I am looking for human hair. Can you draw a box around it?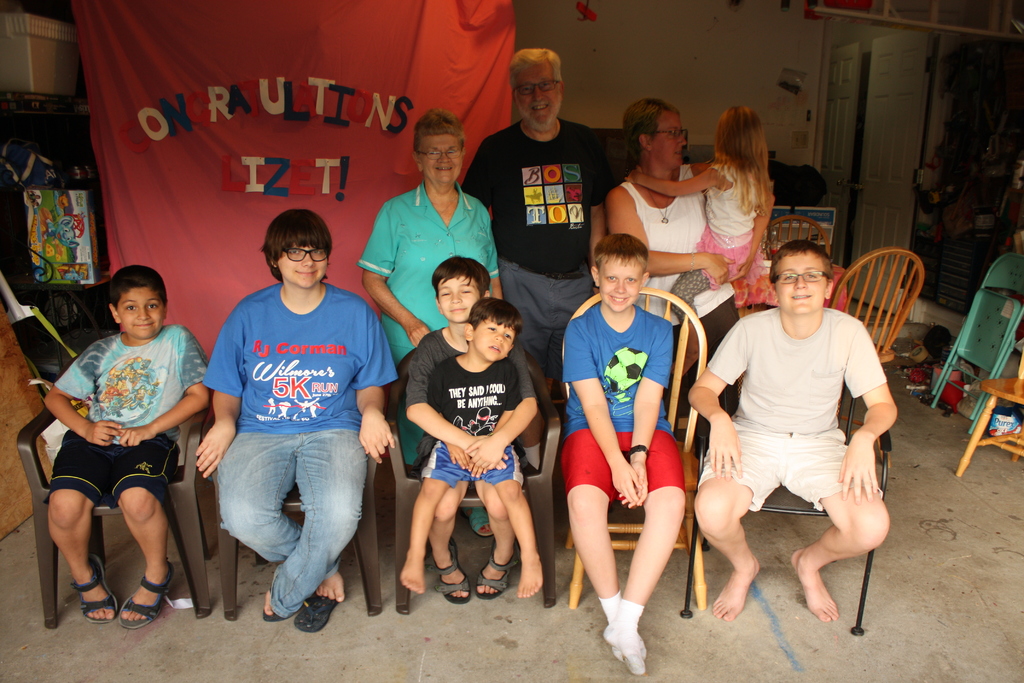
Sure, the bounding box is (108,267,172,313).
